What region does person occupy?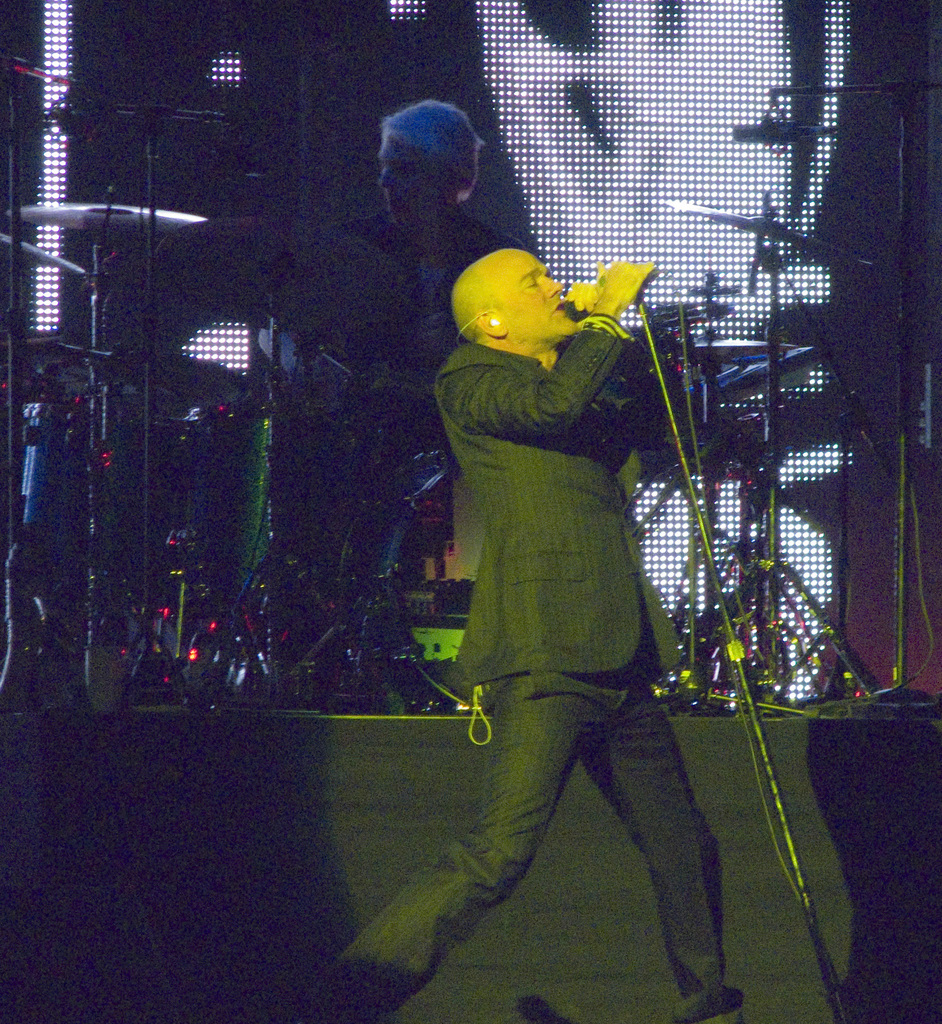
l=249, t=97, r=499, b=705.
